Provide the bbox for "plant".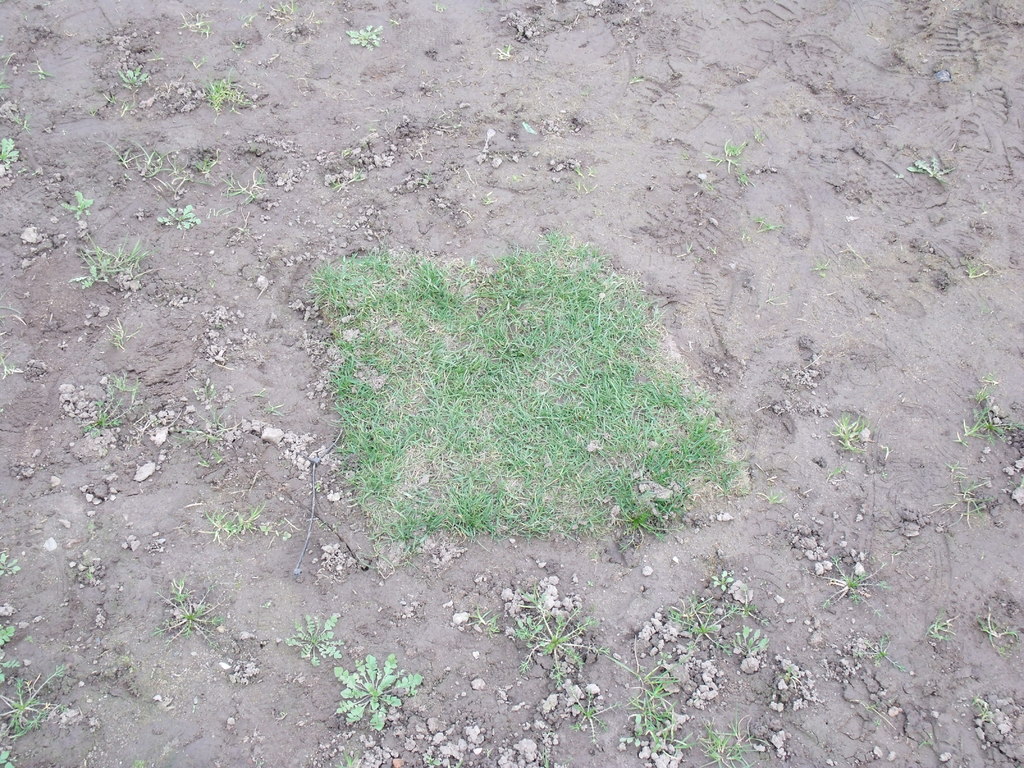
locate(977, 606, 1023, 655).
